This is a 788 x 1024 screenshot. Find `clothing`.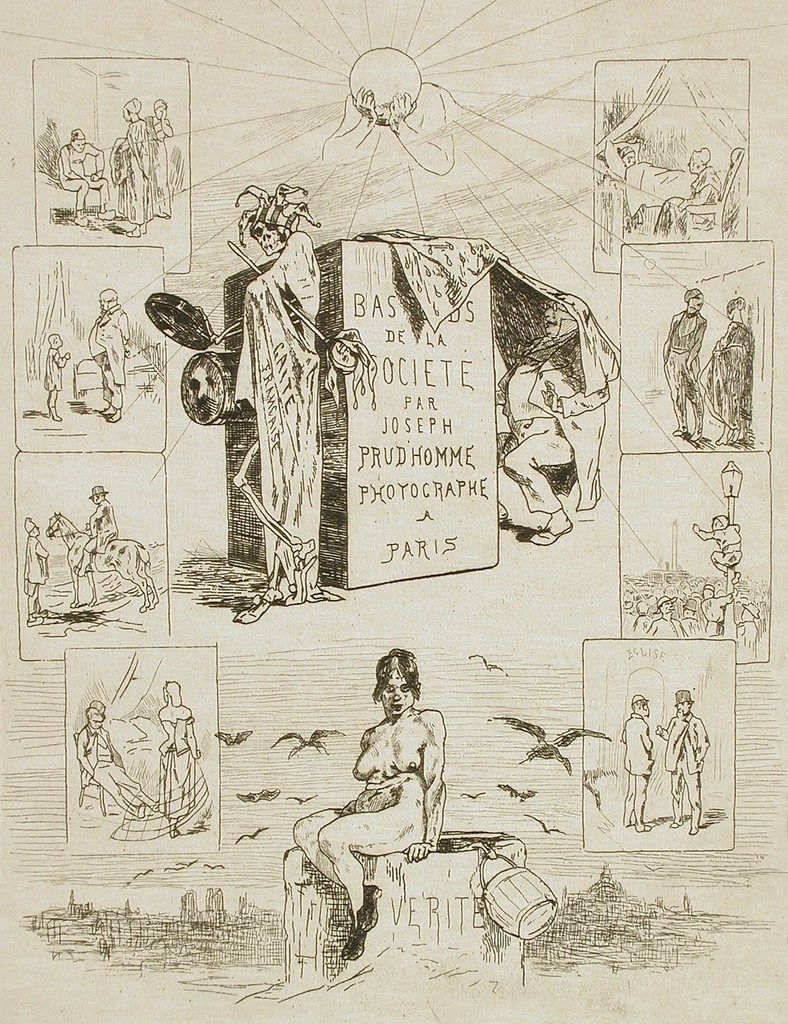
Bounding box: [22,535,49,600].
